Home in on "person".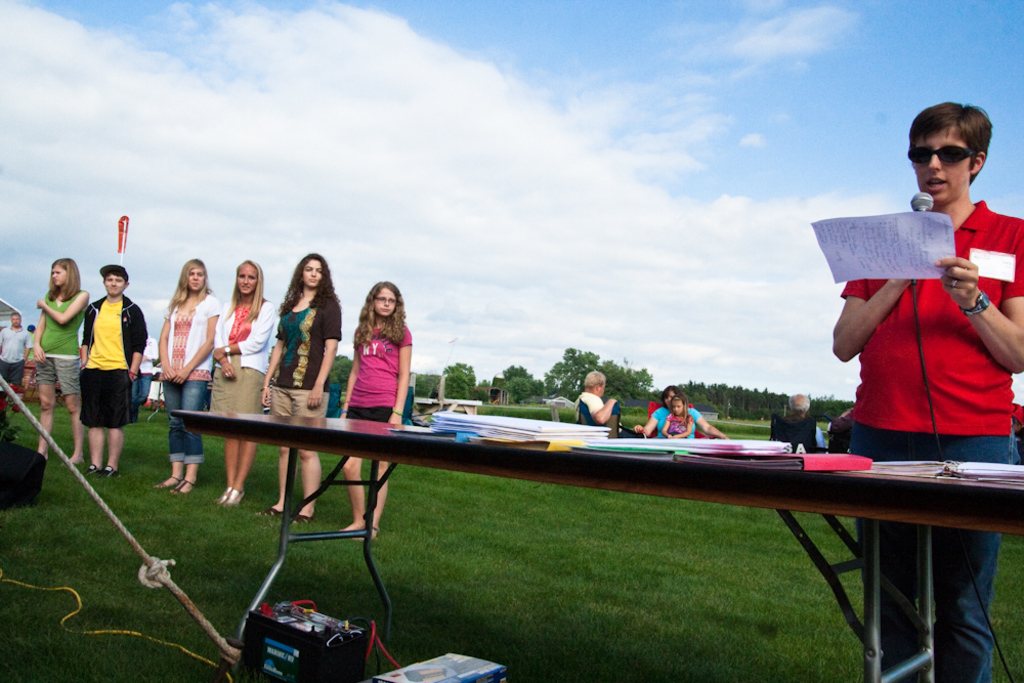
Homed in at {"left": 210, "top": 256, "right": 279, "bottom": 507}.
